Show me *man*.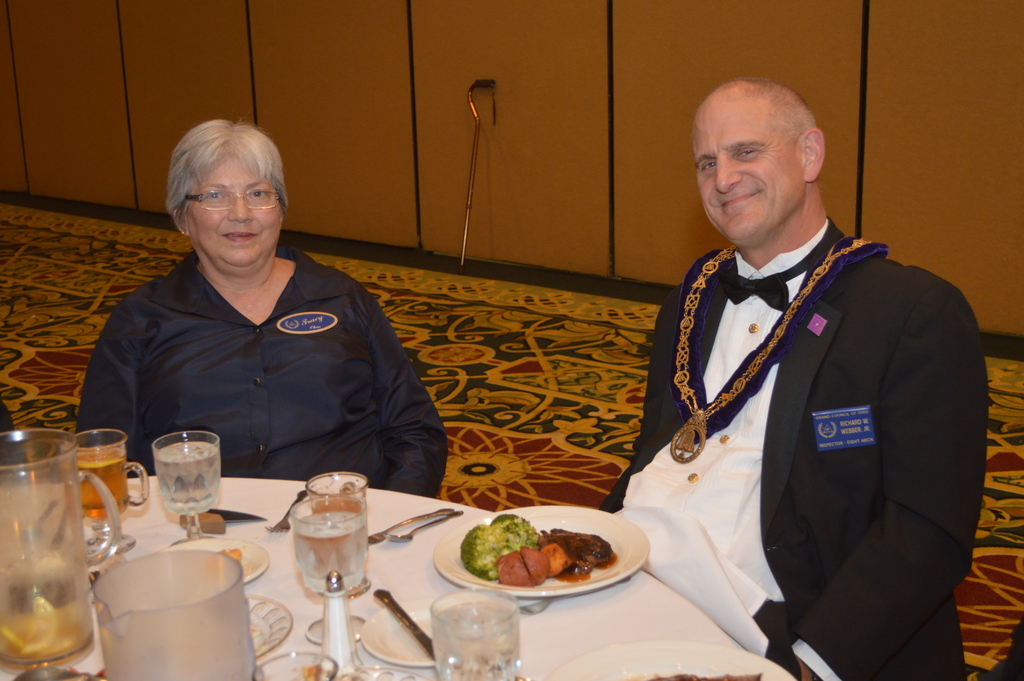
*man* is here: 595,76,998,680.
